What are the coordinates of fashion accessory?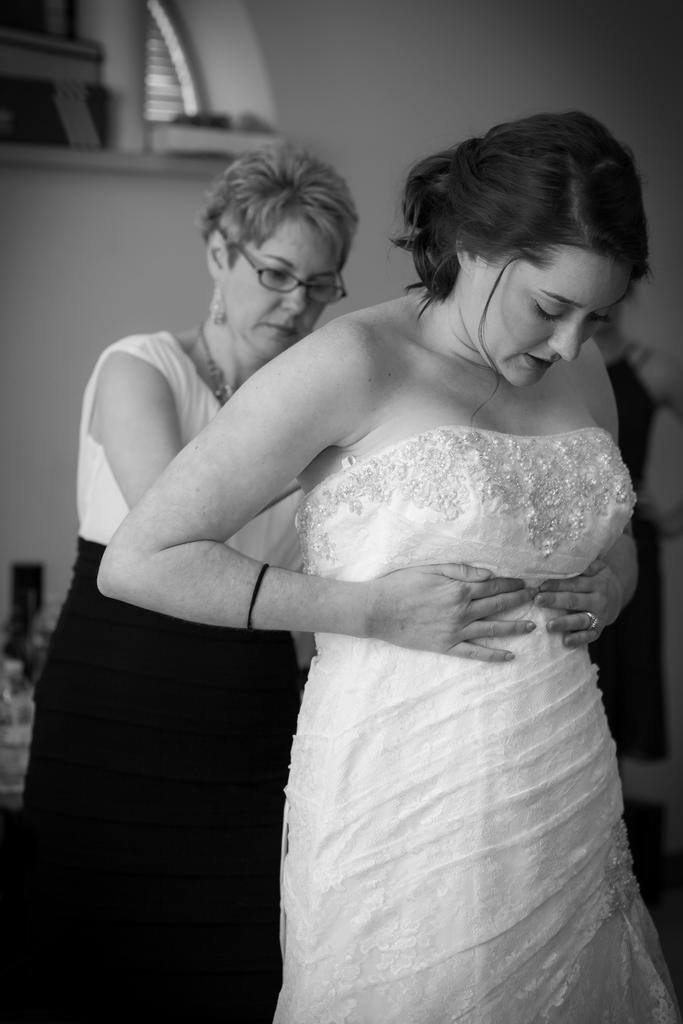
(x1=583, y1=612, x2=598, y2=631).
